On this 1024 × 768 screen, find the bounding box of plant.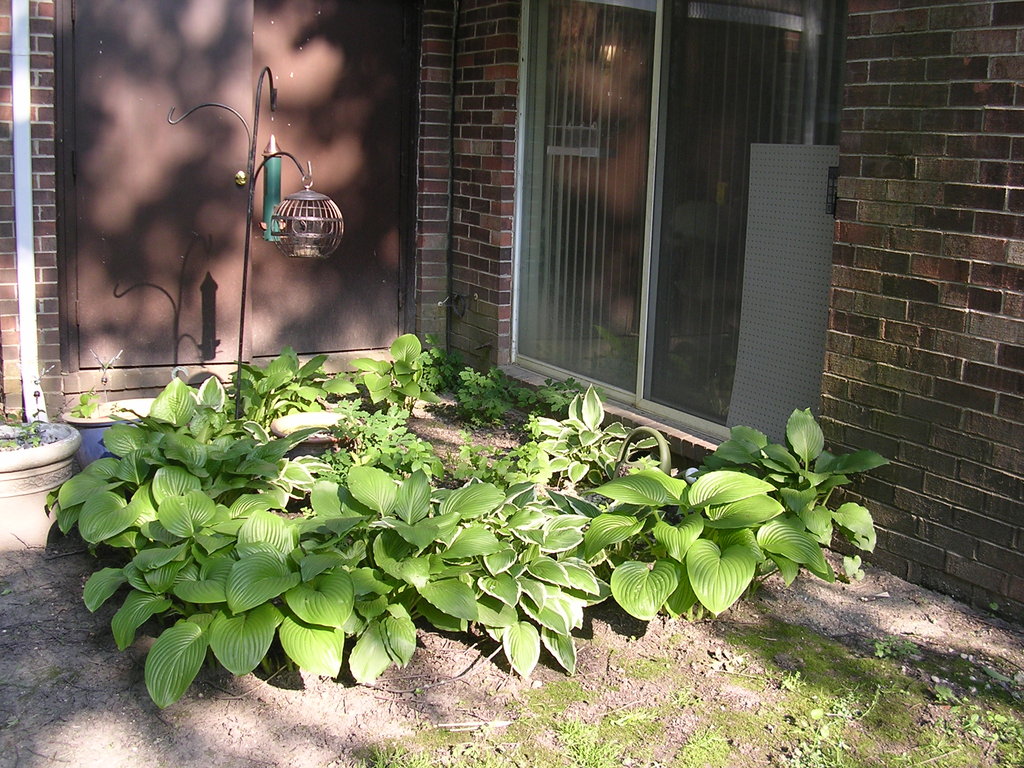
Bounding box: l=966, t=705, r=1023, b=767.
